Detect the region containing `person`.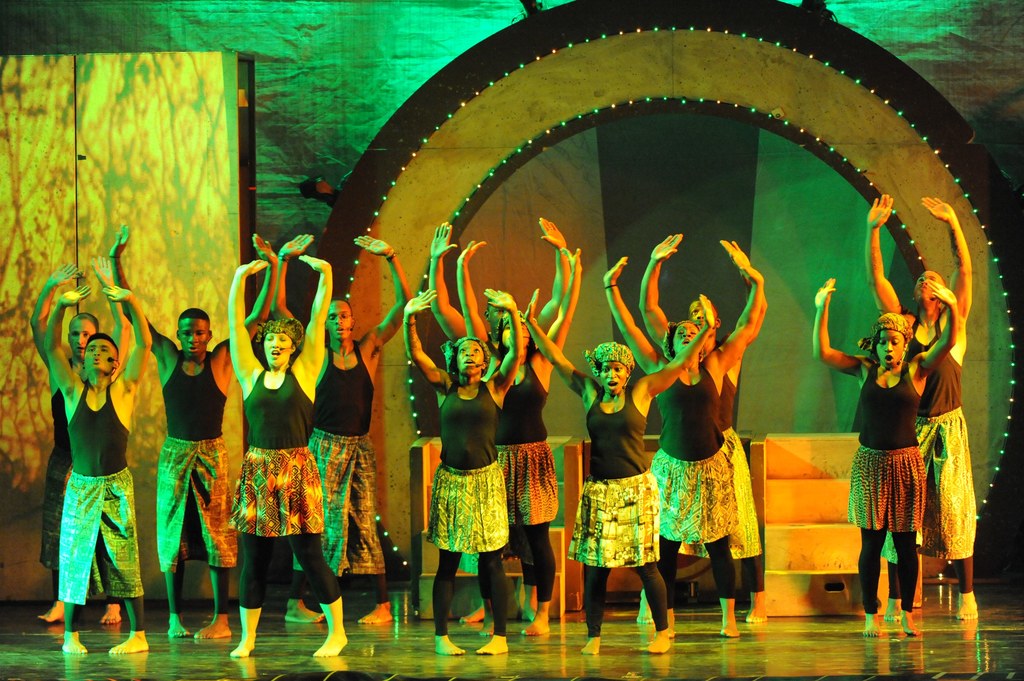
36, 288, 143, 646.
